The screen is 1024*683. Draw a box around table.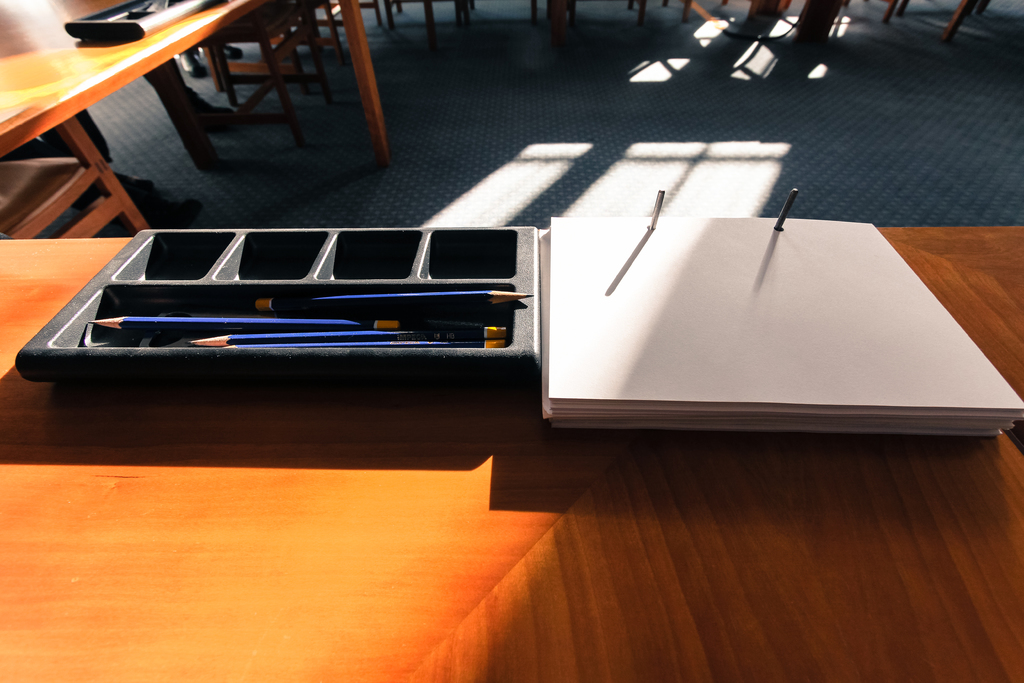
0, 227, 1023, 682.
